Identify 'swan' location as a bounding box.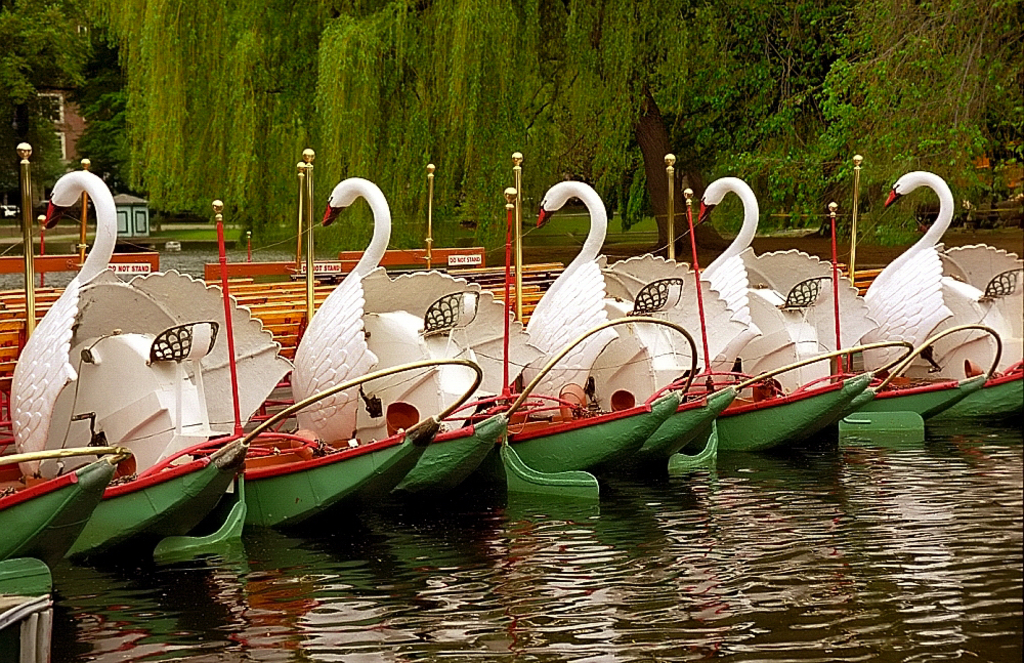
select_region(857, 170, 1023, 373).
